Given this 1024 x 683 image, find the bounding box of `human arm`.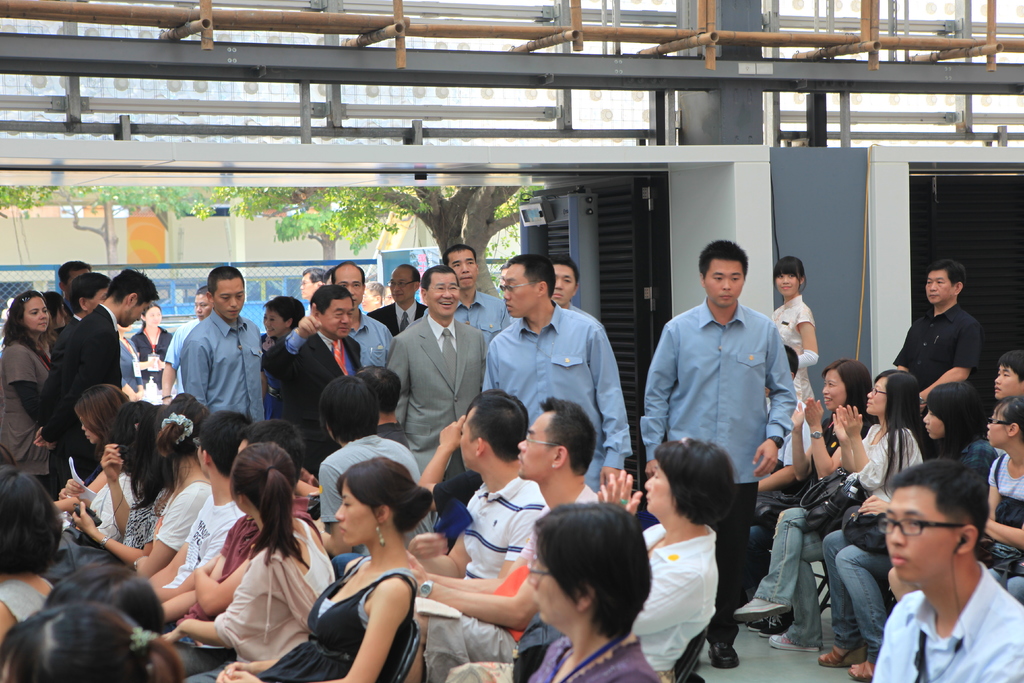
337,566,423,664.
